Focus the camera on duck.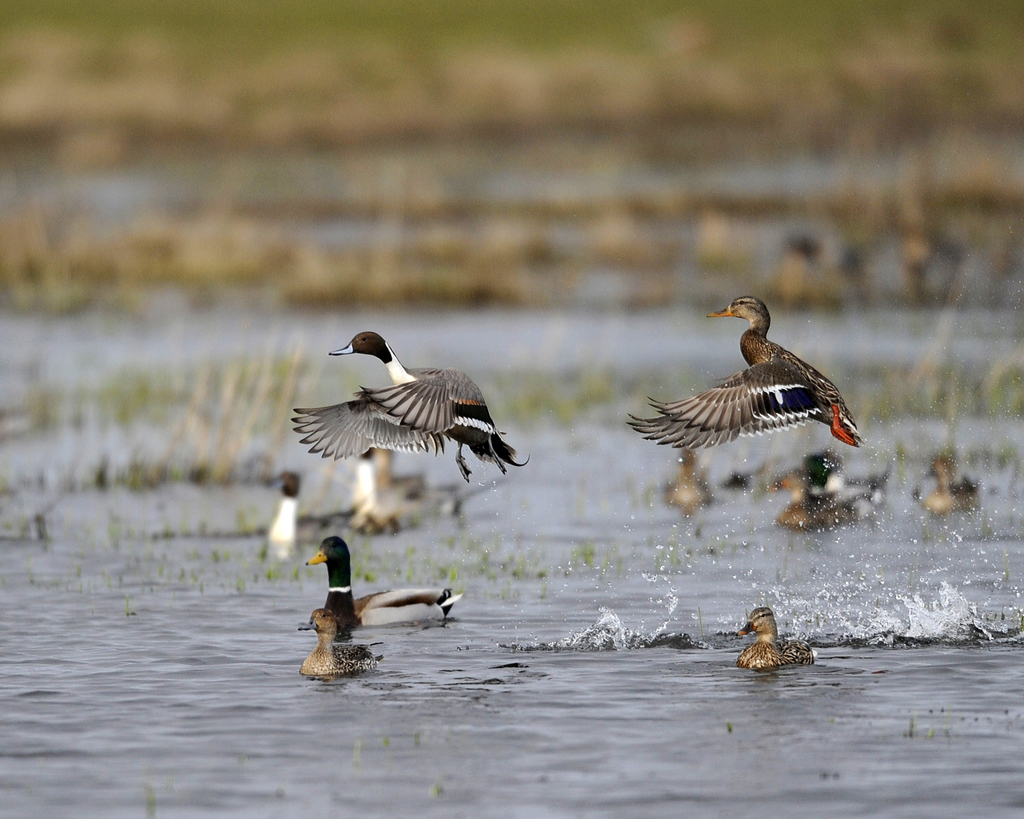
Focus region: <bbox>289, 329, 523, 492</bbox>.
